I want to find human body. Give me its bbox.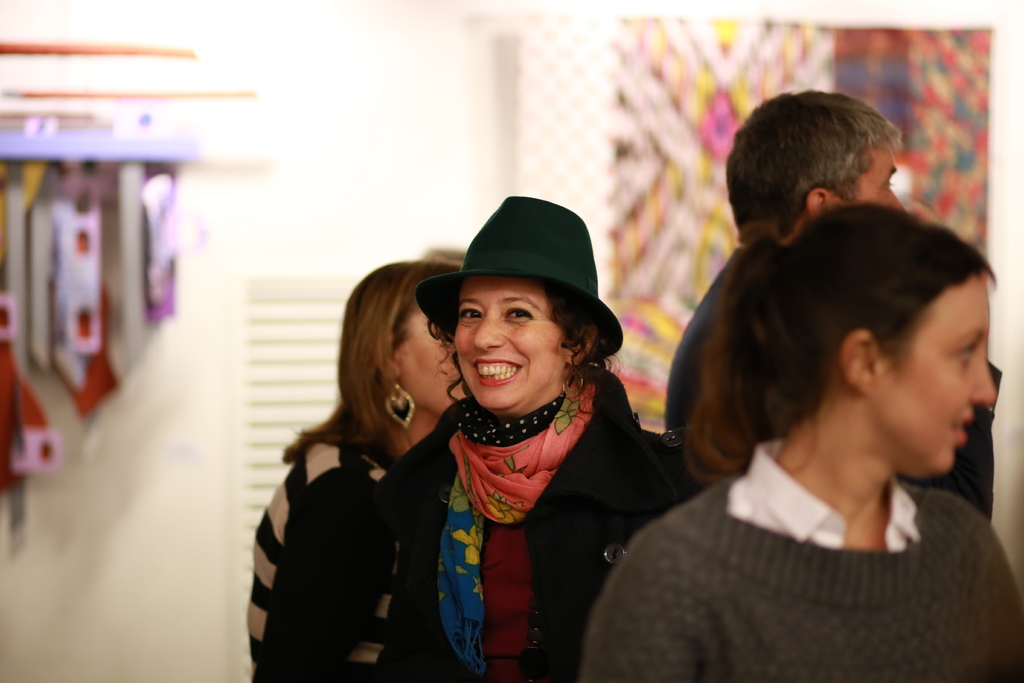
<region>244, 259, 472, 682</region>.
